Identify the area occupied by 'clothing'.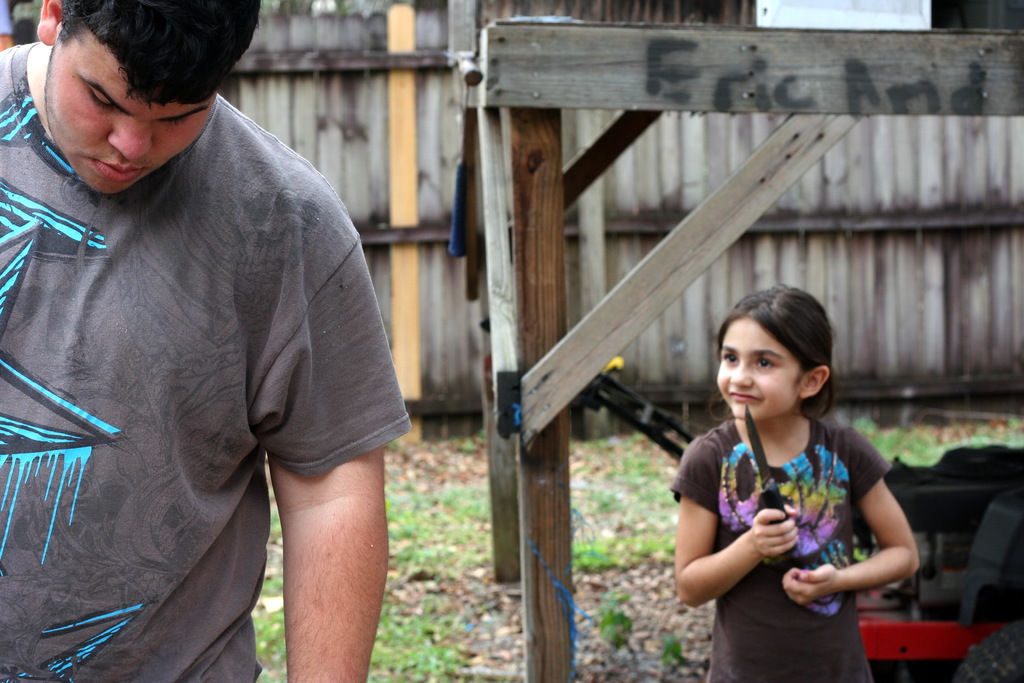
Area: box(0, 44, 410, 682).
